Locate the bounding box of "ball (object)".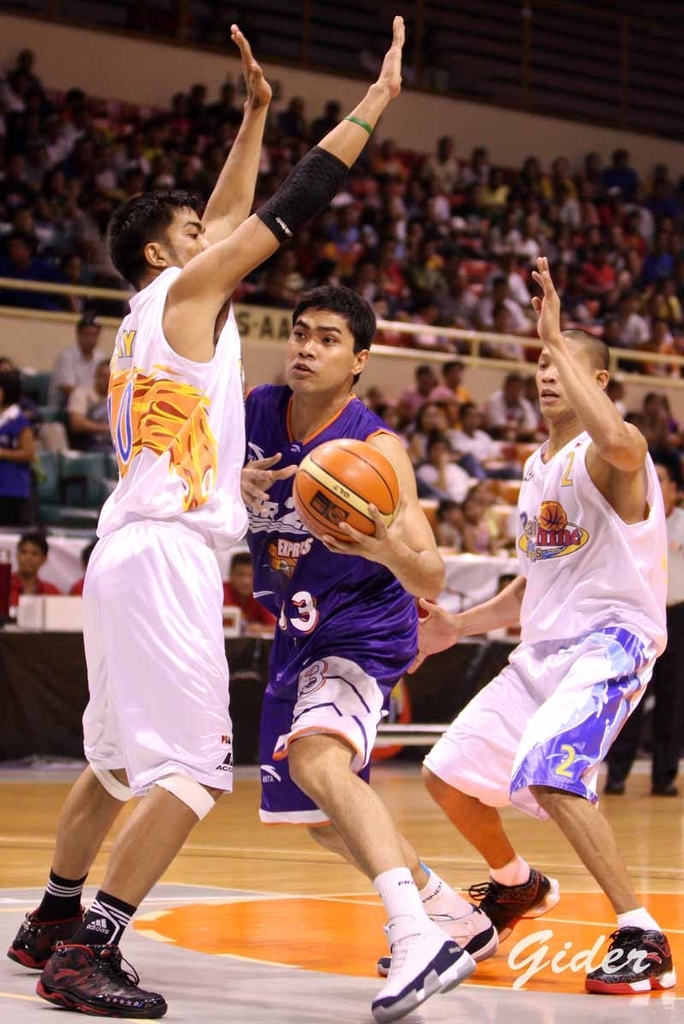
Bounding box: 292 433 403 546.
